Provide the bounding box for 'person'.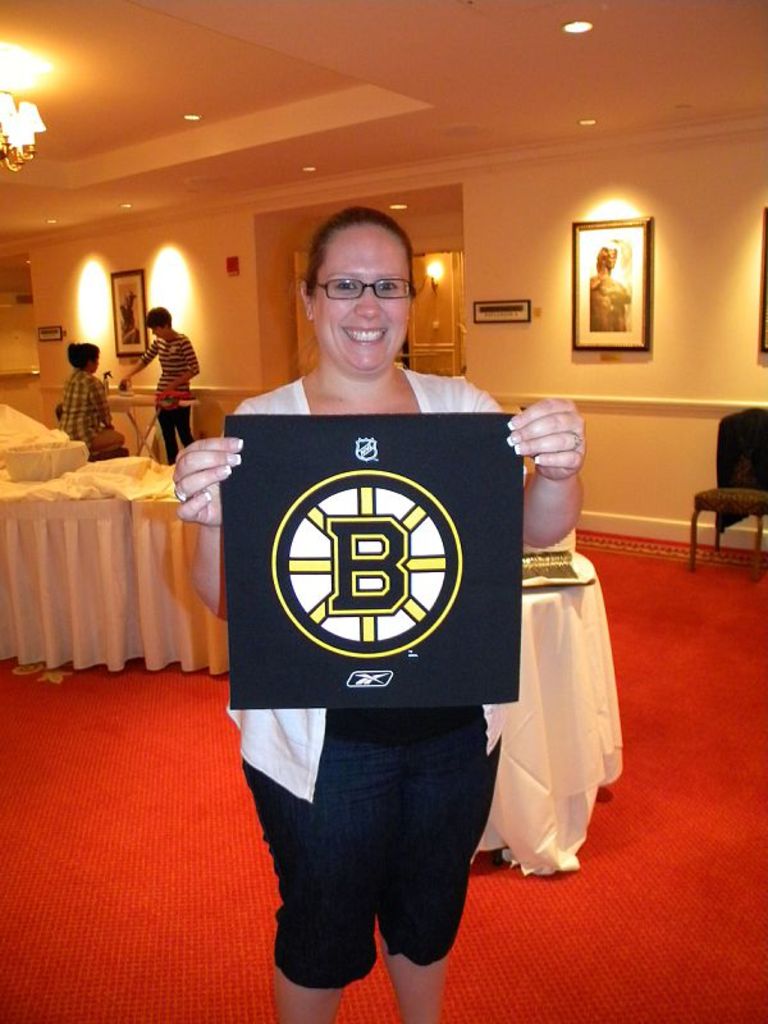
(201,250,539,876).
